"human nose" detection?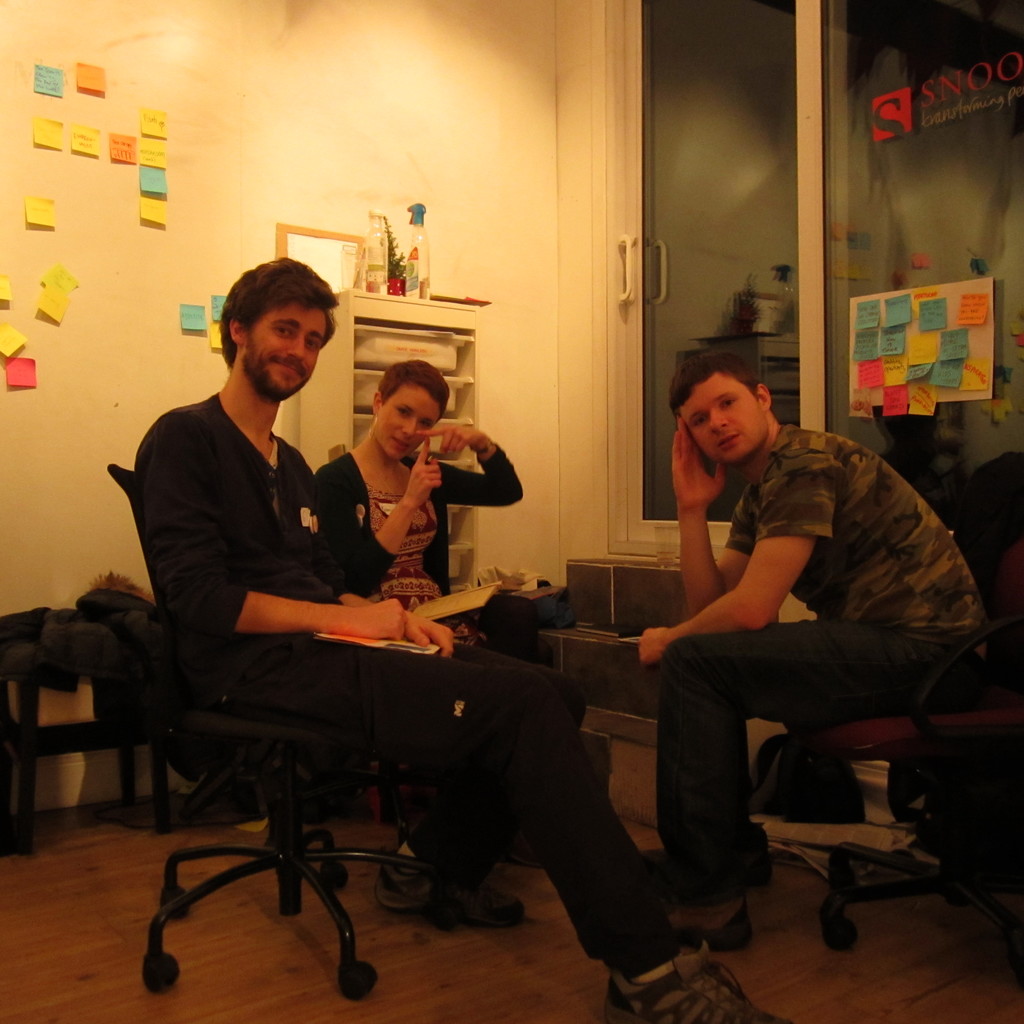
left=712, top=409, right=729, bottom=440
